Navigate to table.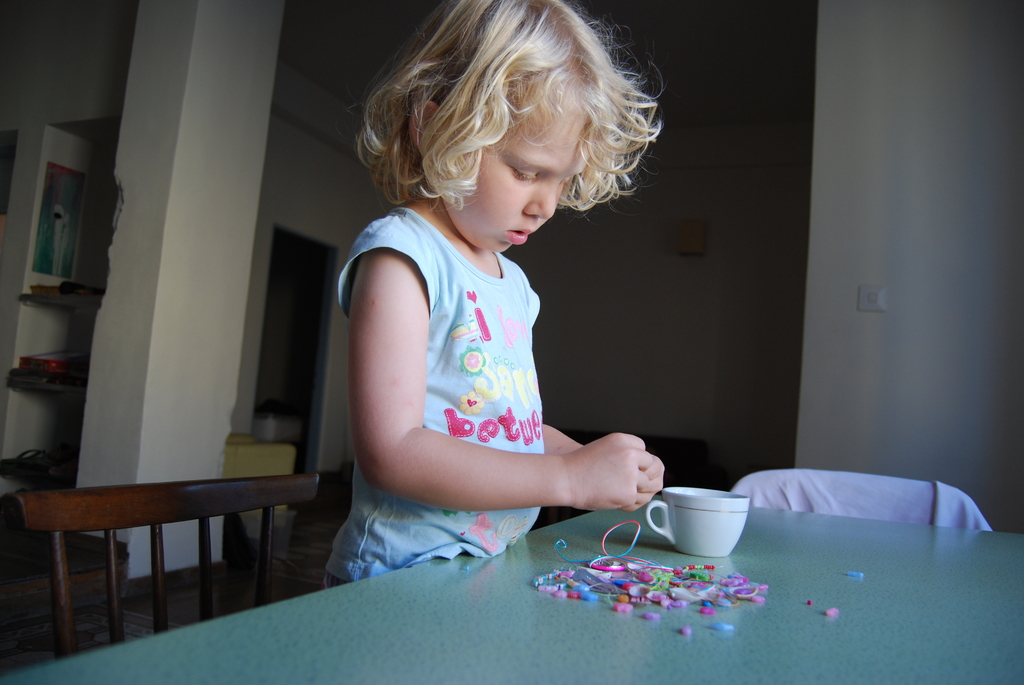
Navigation target: {"left": 100, "top": 480, "right": 984, "bottom": 676}.
